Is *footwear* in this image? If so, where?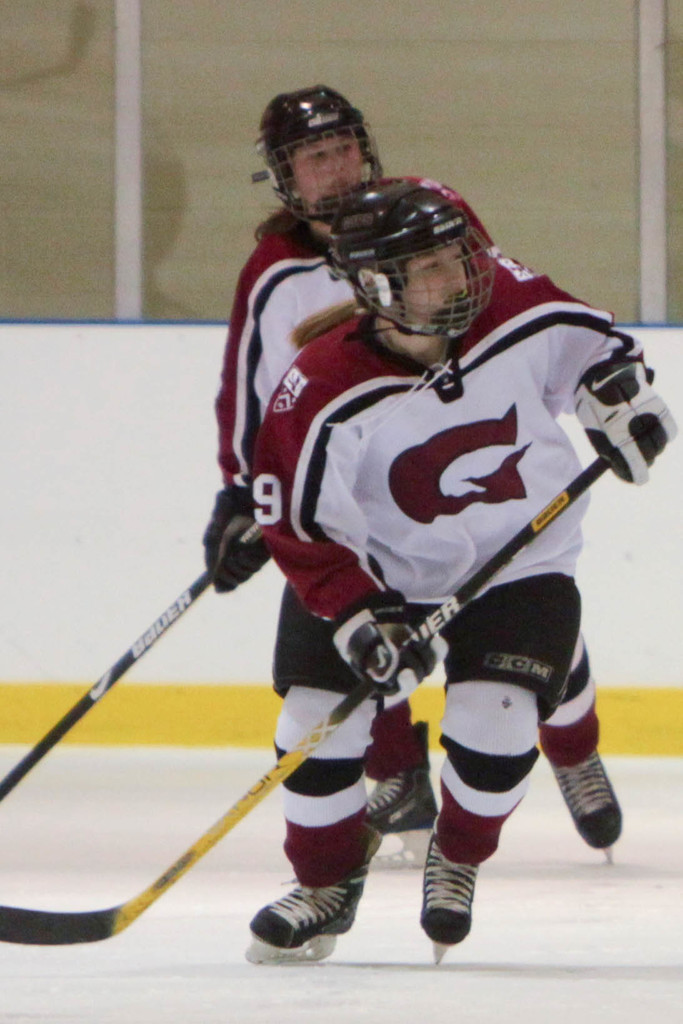
Yes, at {"left": 245, "top": 892, "right": 361, "bottom": 959}.
